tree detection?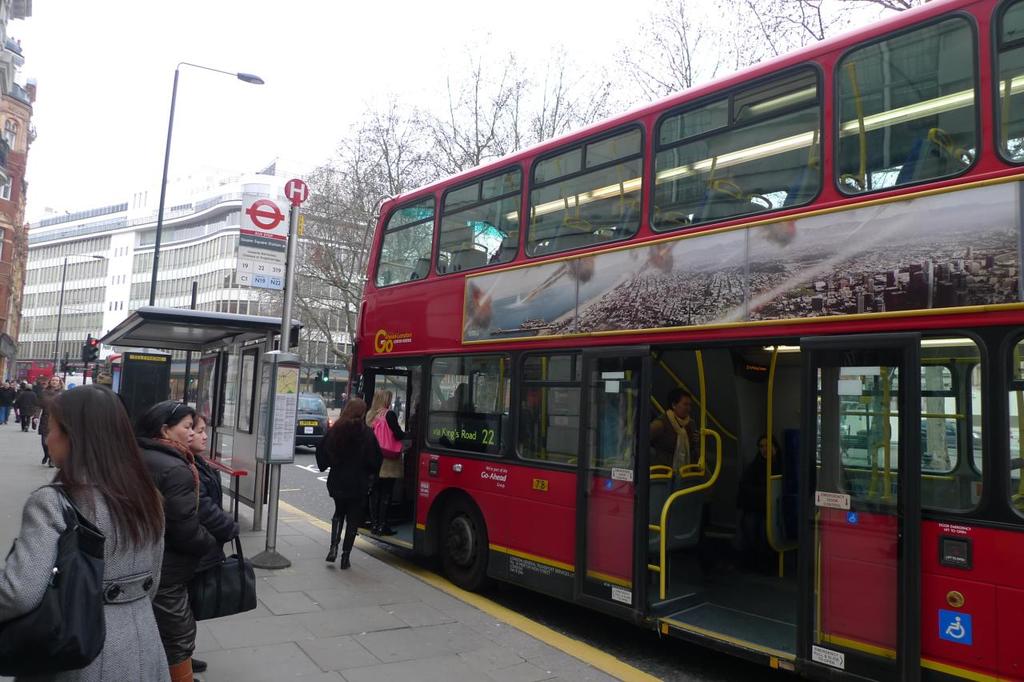
rect(398, 102, 455, 179)
